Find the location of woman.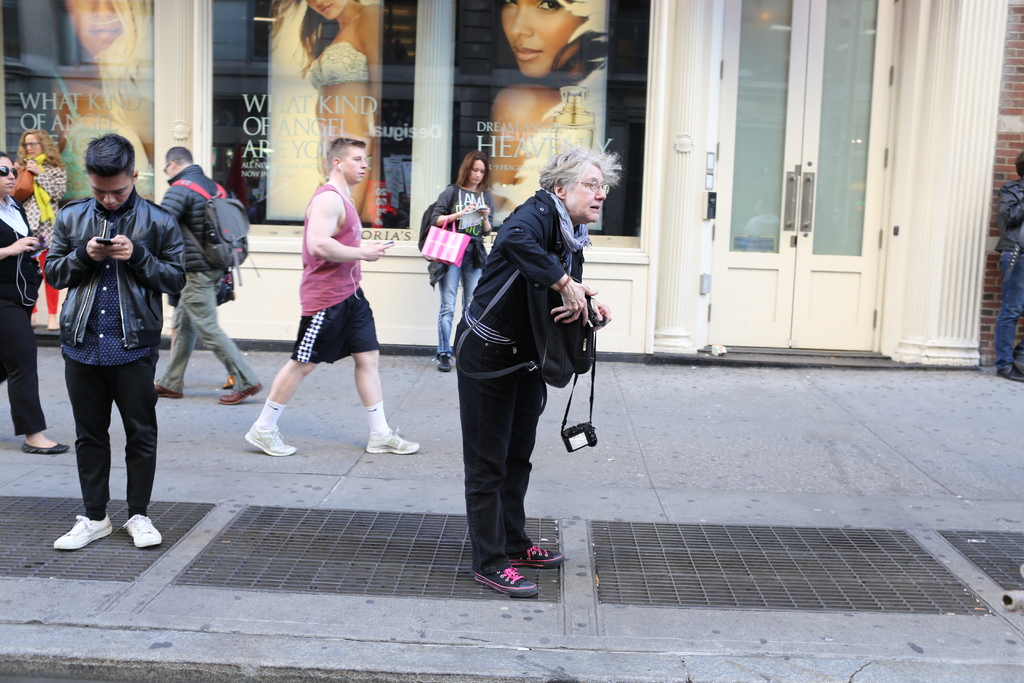
Location: bbox=(304, 0, 392, 220).
